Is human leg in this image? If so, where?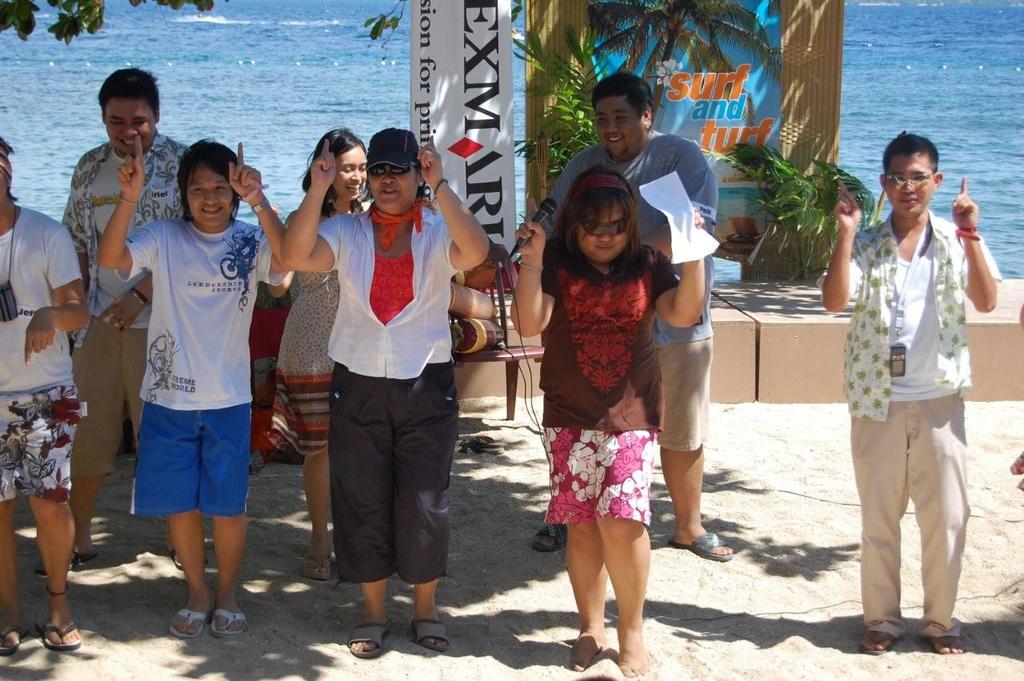
Yes, at x1=906 y1=394 x2=974 y2=654.
